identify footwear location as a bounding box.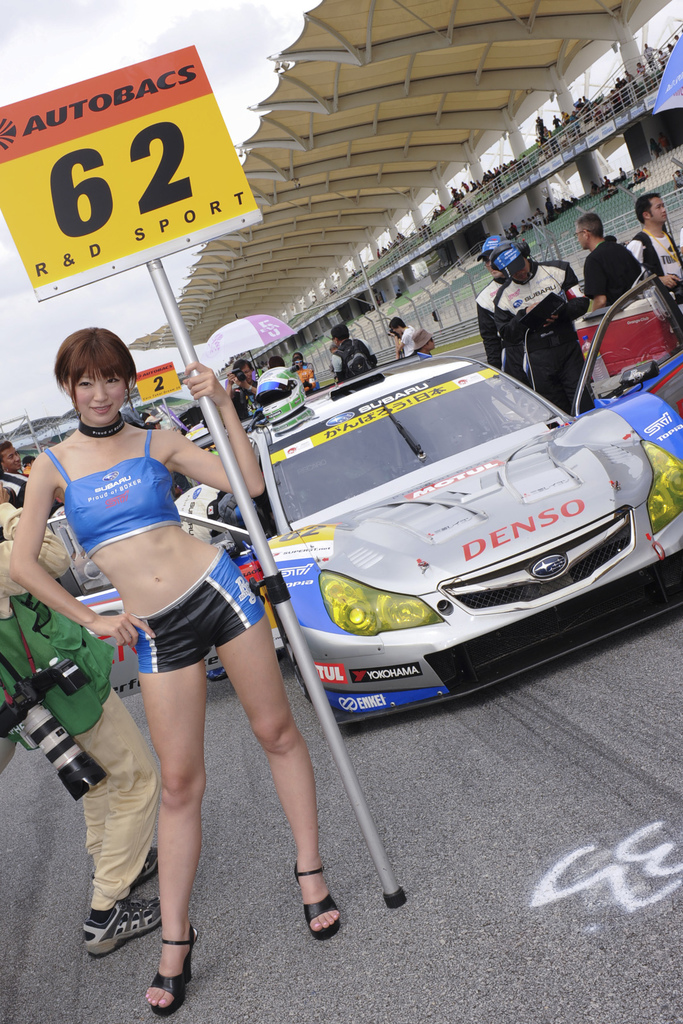
<region>133, 844, 158, 882</region>.
